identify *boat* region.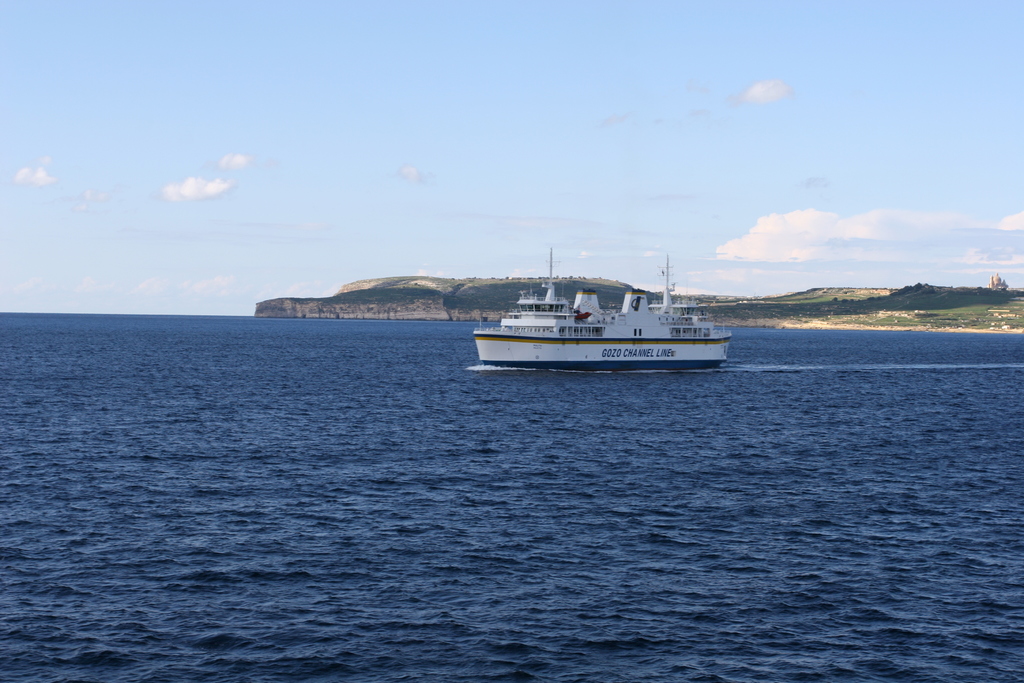
Region: left=474, top=252, right=732, bottom=378.
